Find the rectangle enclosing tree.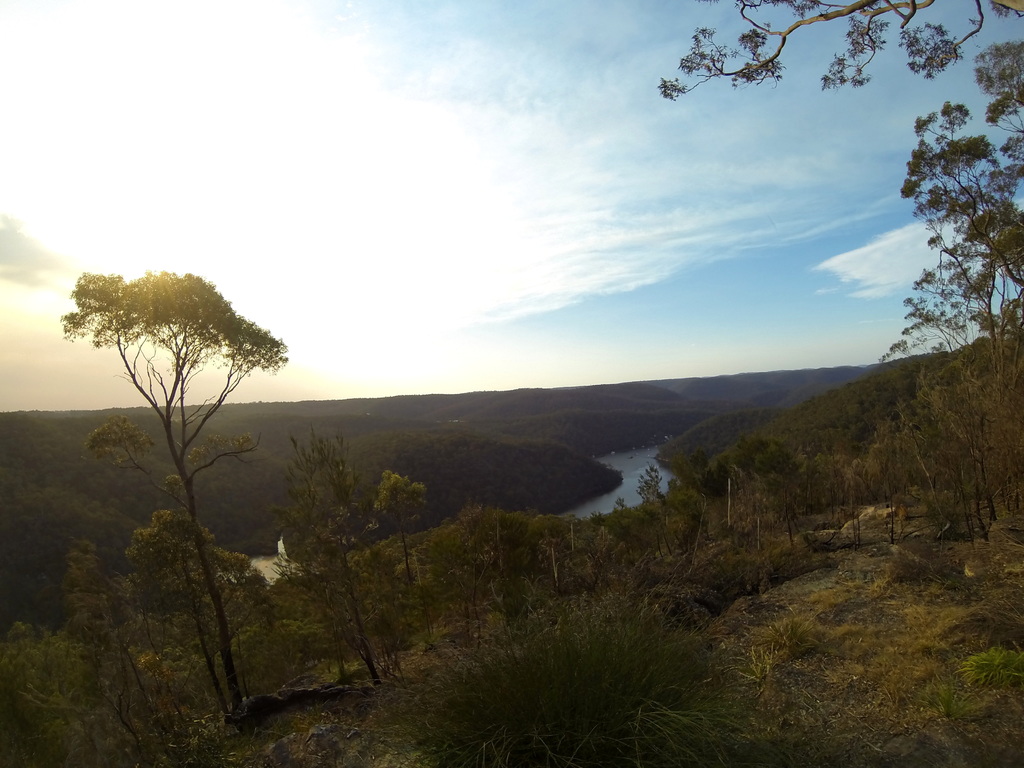
(left=65, top=199, right=288, bottom=676).
